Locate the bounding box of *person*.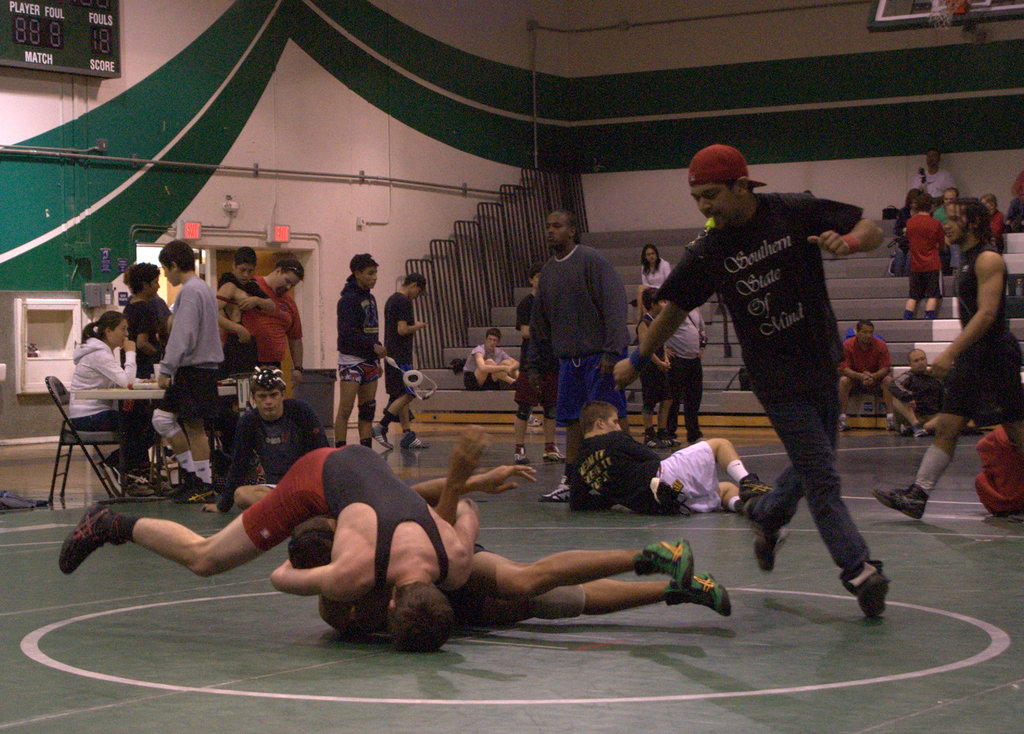
Bounding box: 664 309 711 450.
